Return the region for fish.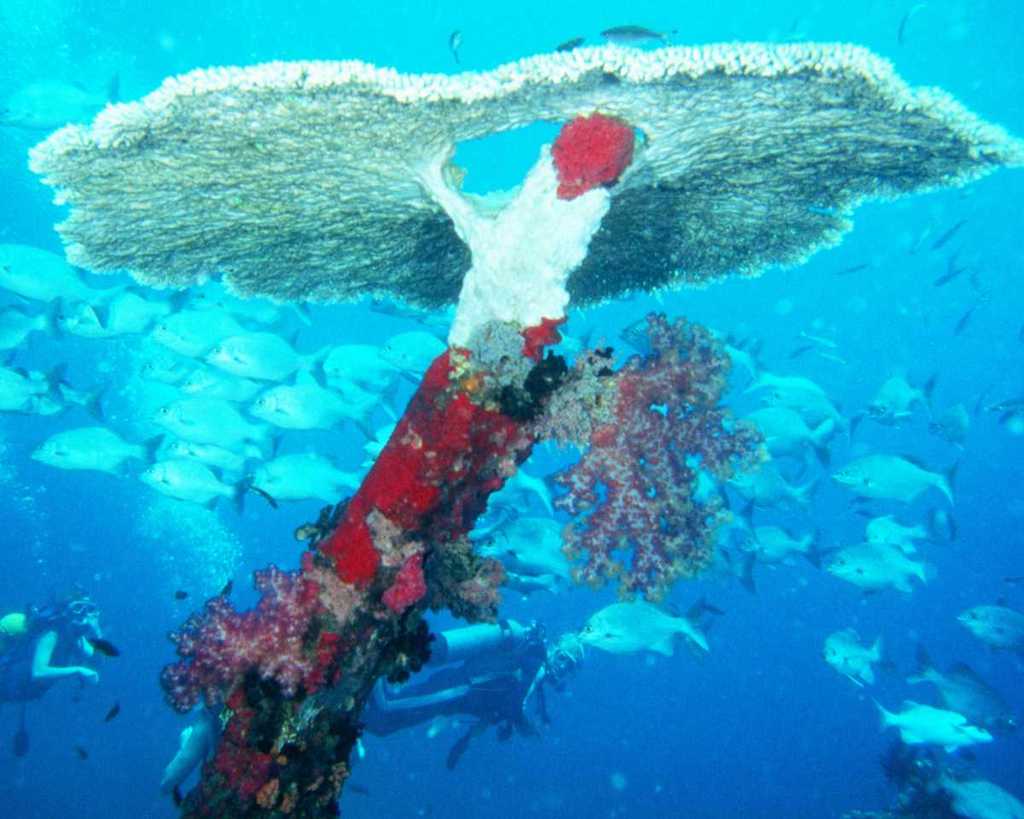
Rect(831, 455, 975, 513).
